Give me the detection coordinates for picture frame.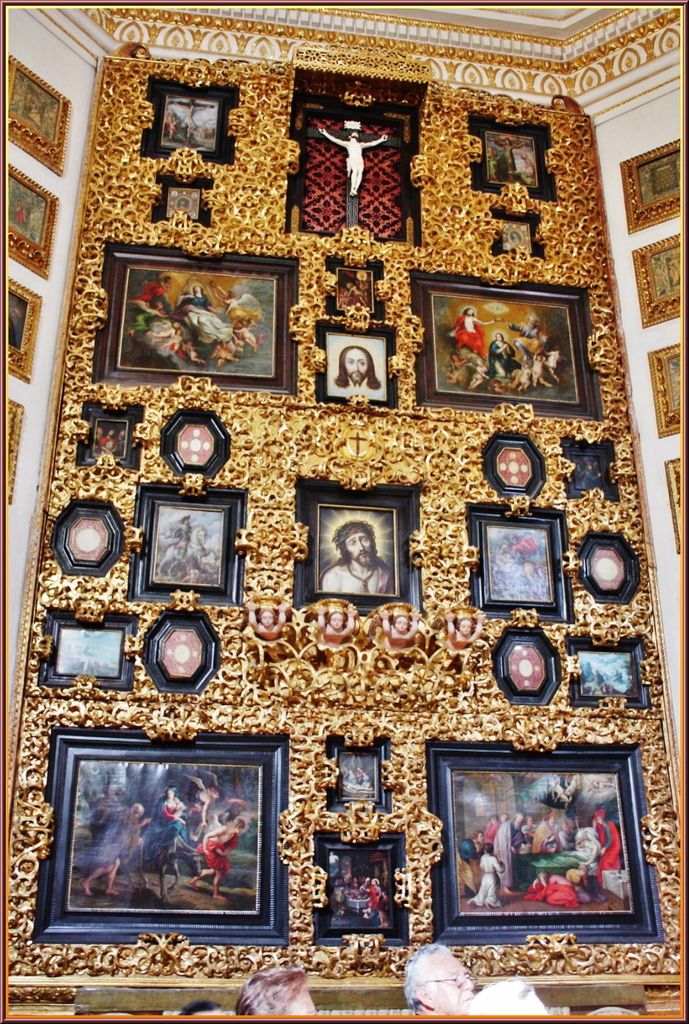
<bbox>480, 435, 544, 495</bbox>.
